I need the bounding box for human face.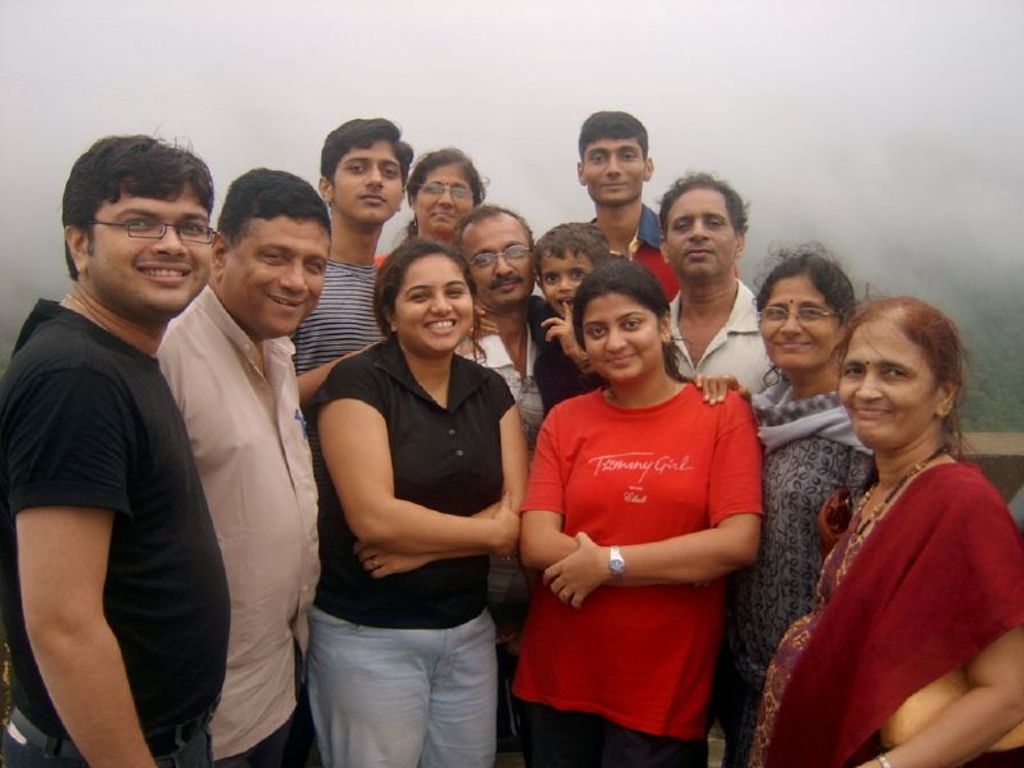
Here it is: (662,188,736,282).
